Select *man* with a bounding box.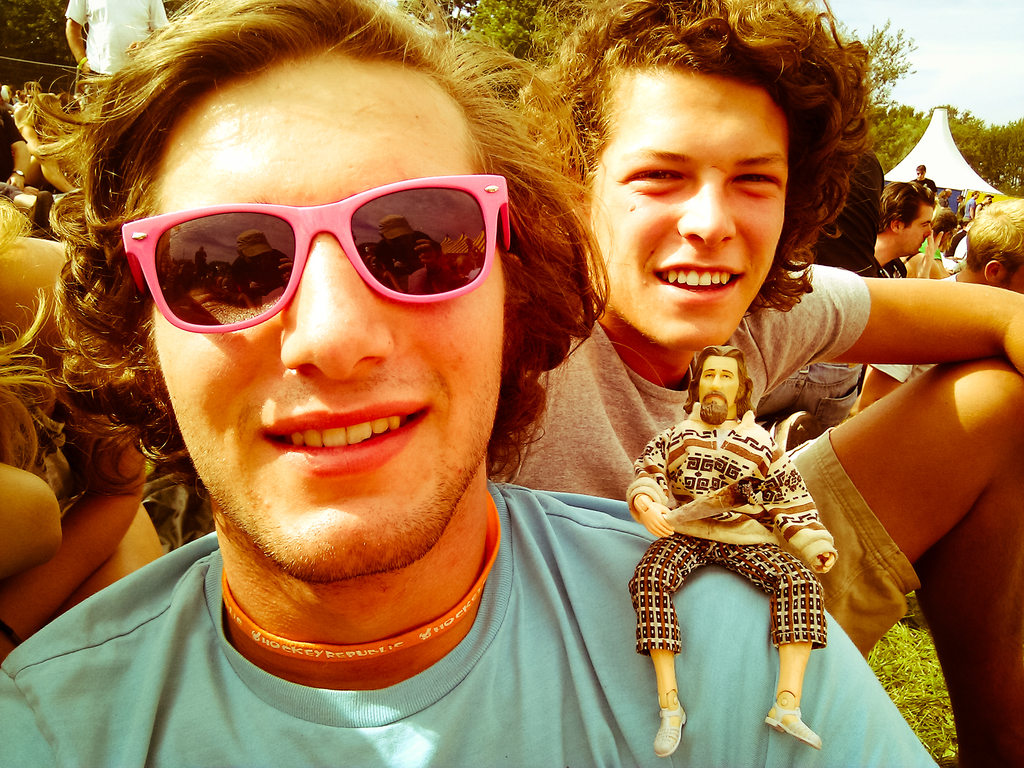
select_region(911, 163, 932, 186).
